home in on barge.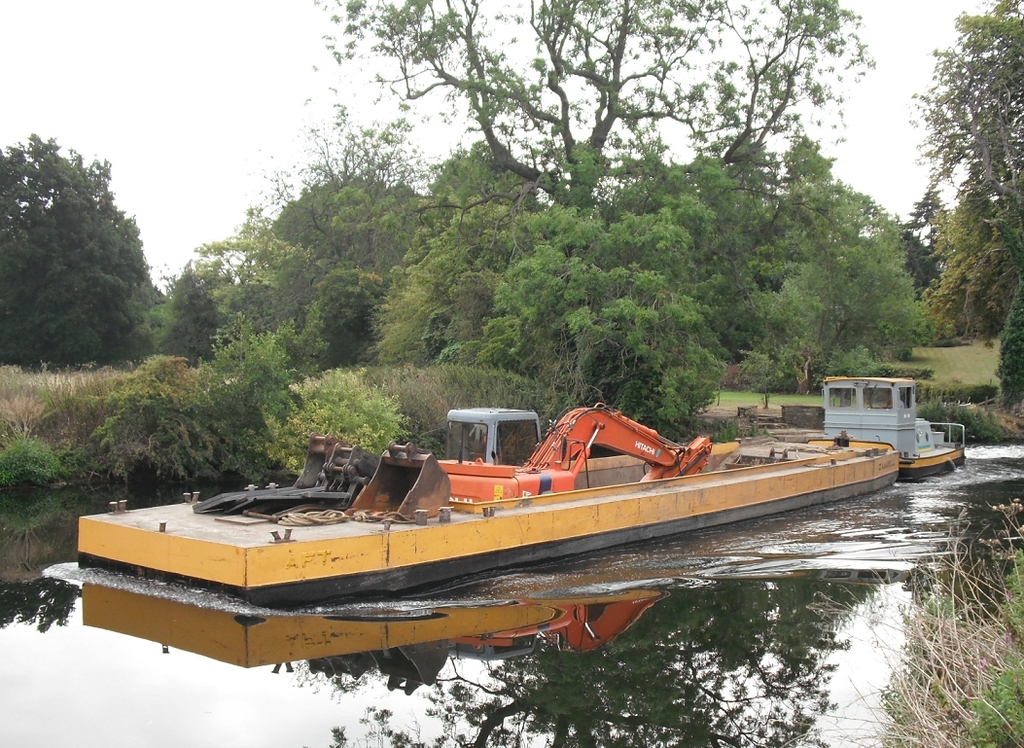
Homed in at 73:376:968:605.
